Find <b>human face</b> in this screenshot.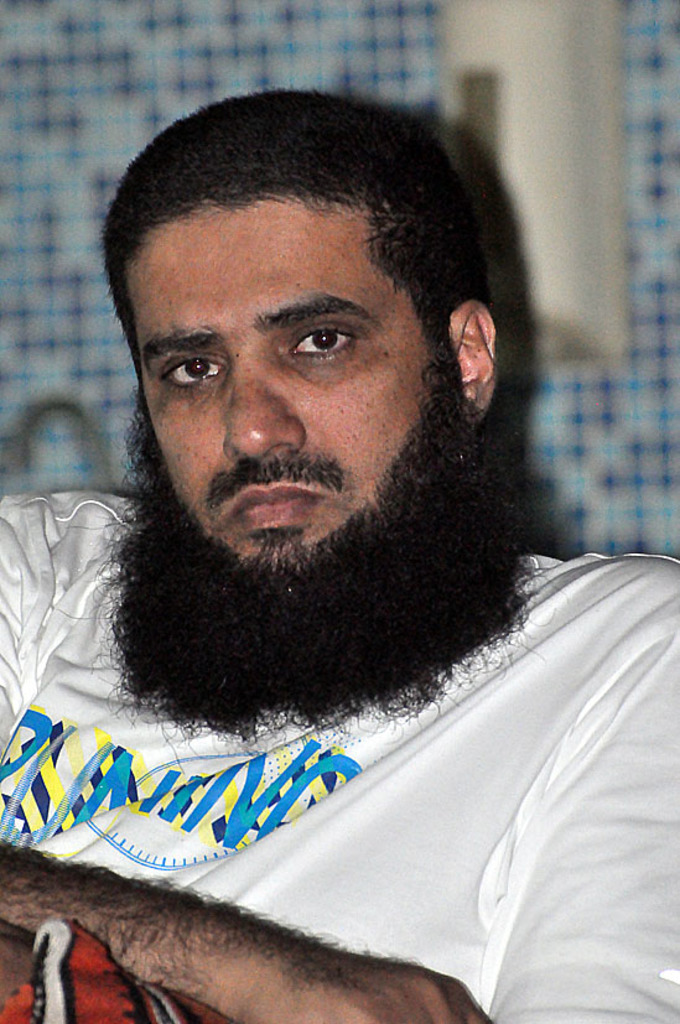
The bounding box for <b>human face</b> is (x1=116, y1=165, x2=415, y2=586).
